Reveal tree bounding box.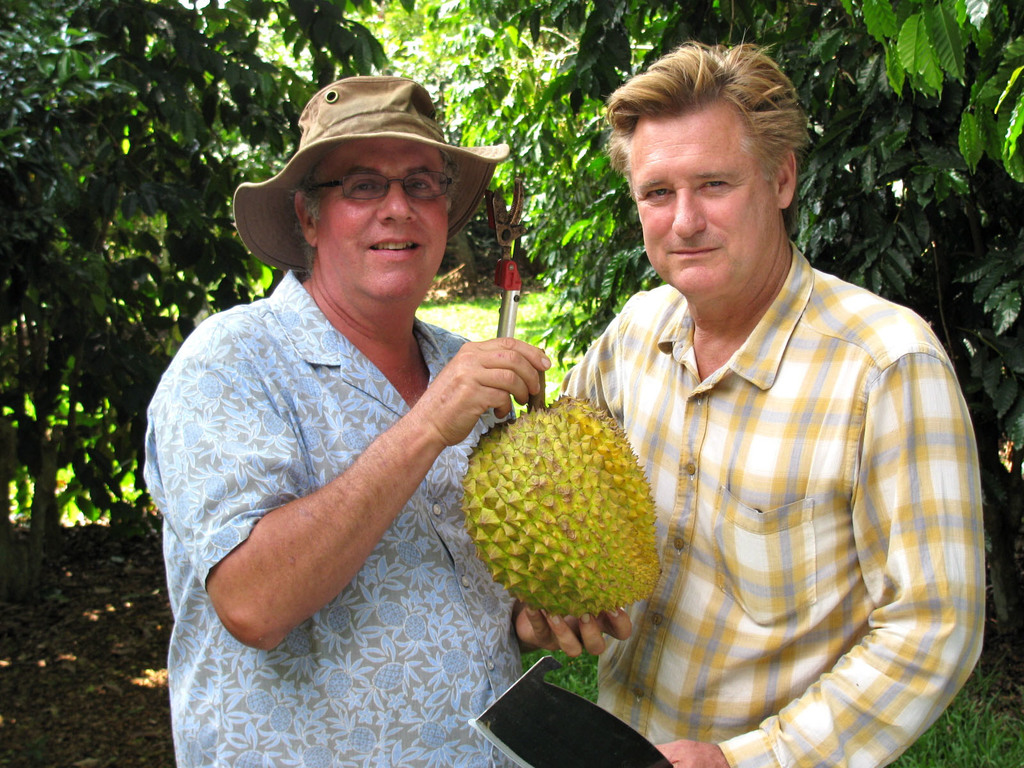
Revealed: {"x1": 0, "y1": 0, "x2": 392, "y2": 616}.
